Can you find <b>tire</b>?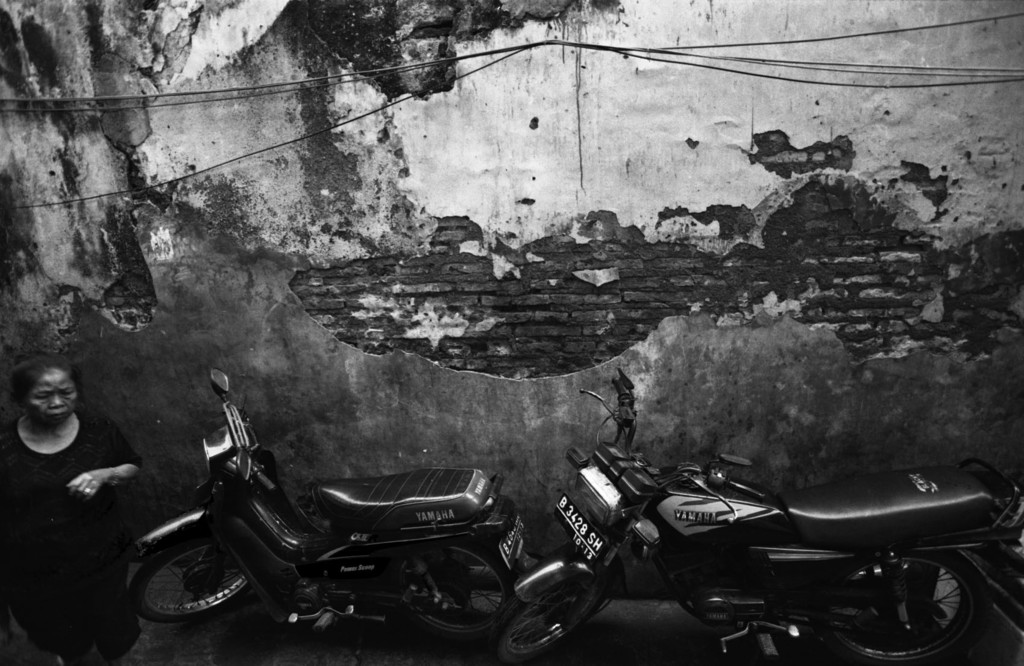
Yes, bounding box: 486, 576, 595, 665.
